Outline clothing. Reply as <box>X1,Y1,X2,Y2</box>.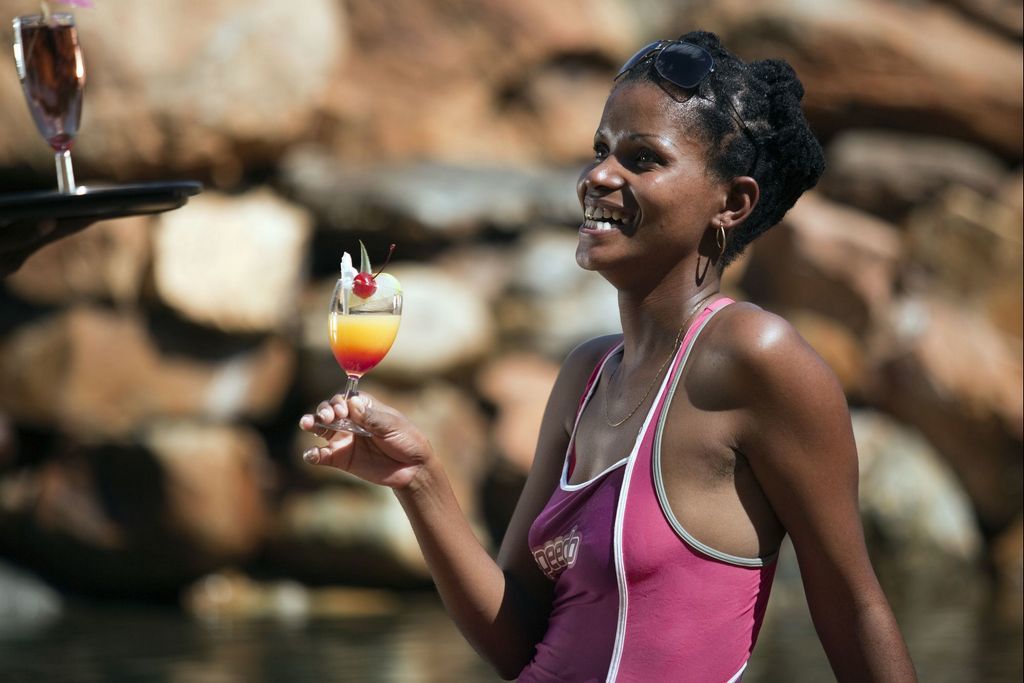
<box>546,250,862,650</box>.
